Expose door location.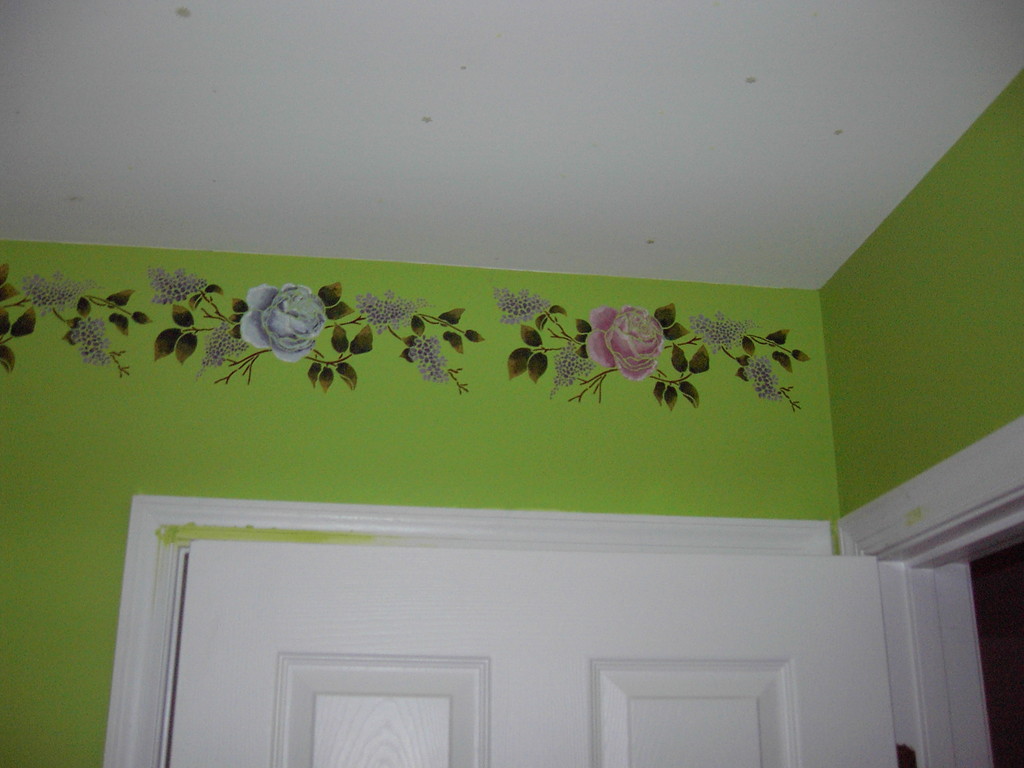
Exposed at bbox=[161, 540, 900, 767].
